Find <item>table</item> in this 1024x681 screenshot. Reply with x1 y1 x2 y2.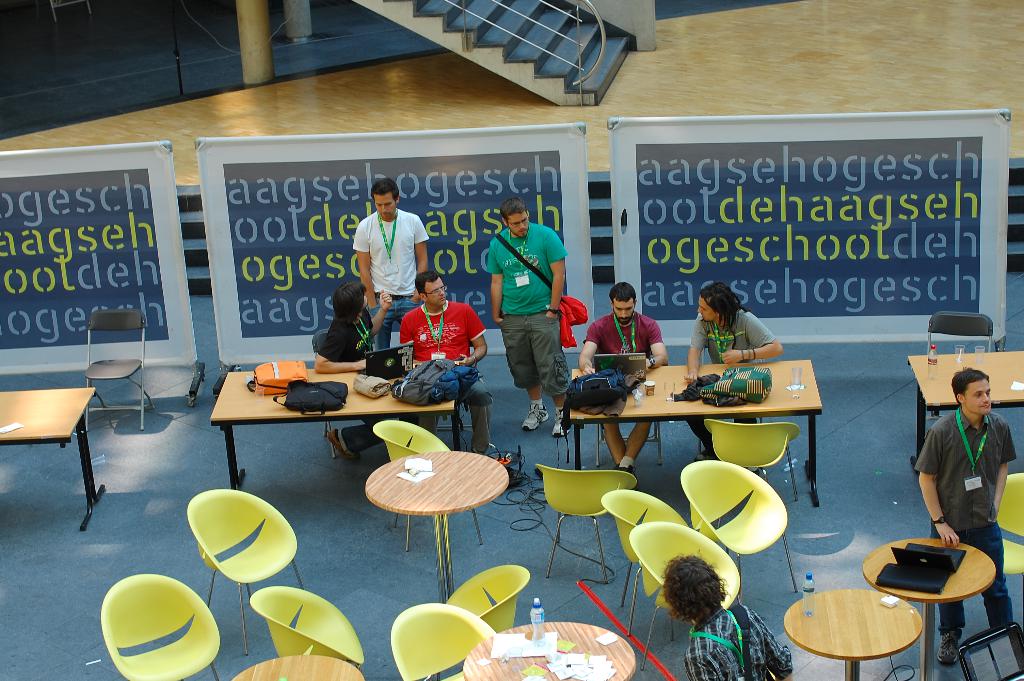
902 350 1023 480.
